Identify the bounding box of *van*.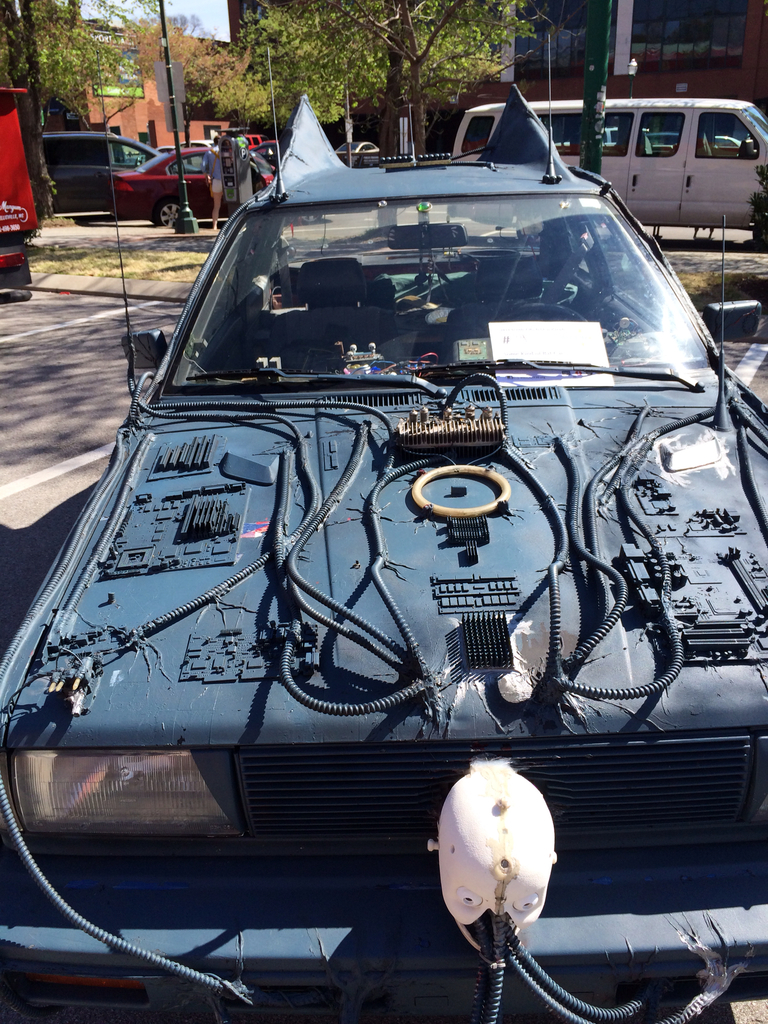
bbox(448, 93, 767, 233).
